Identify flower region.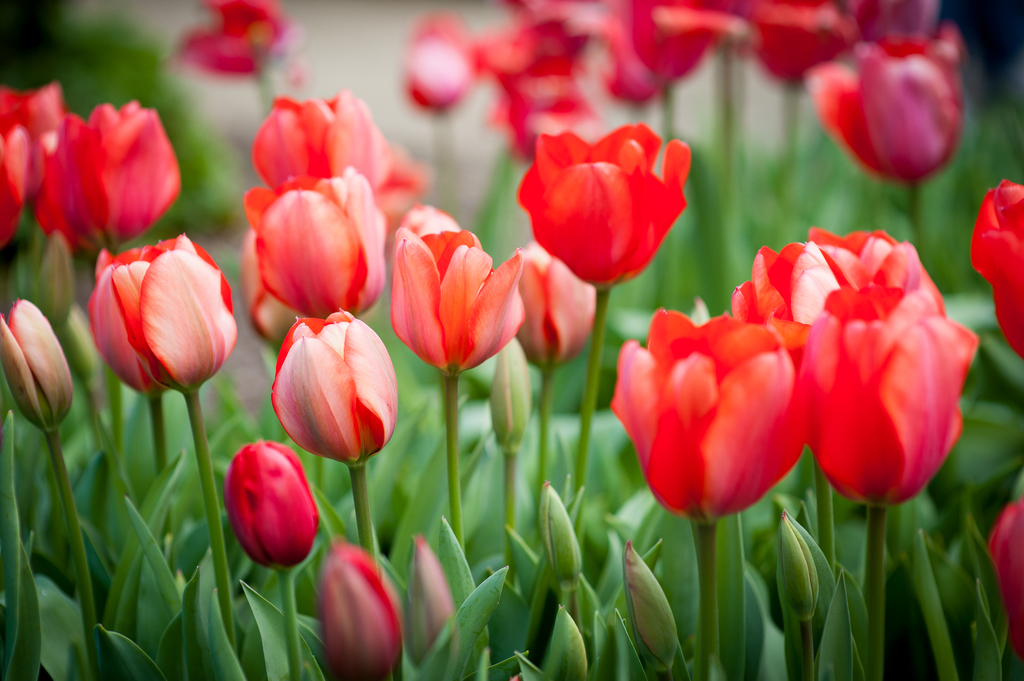
Region: bbox=(728, 224, 970, 514).
